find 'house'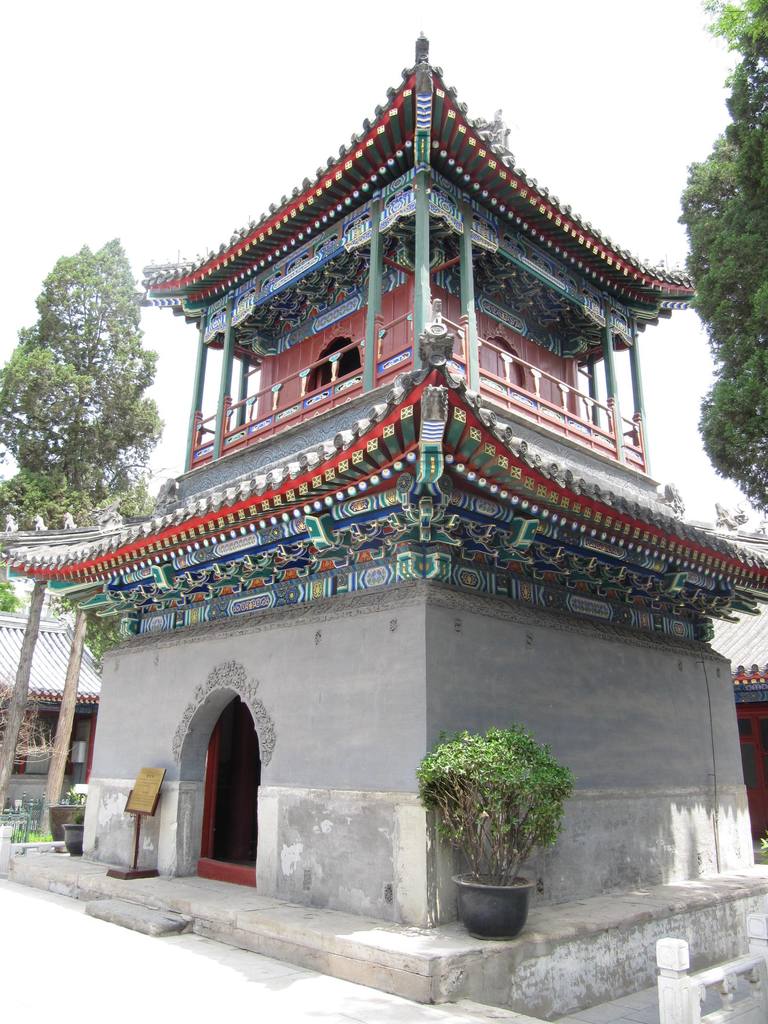
[x1=6, y1=25, x2=767, y2=1005]
